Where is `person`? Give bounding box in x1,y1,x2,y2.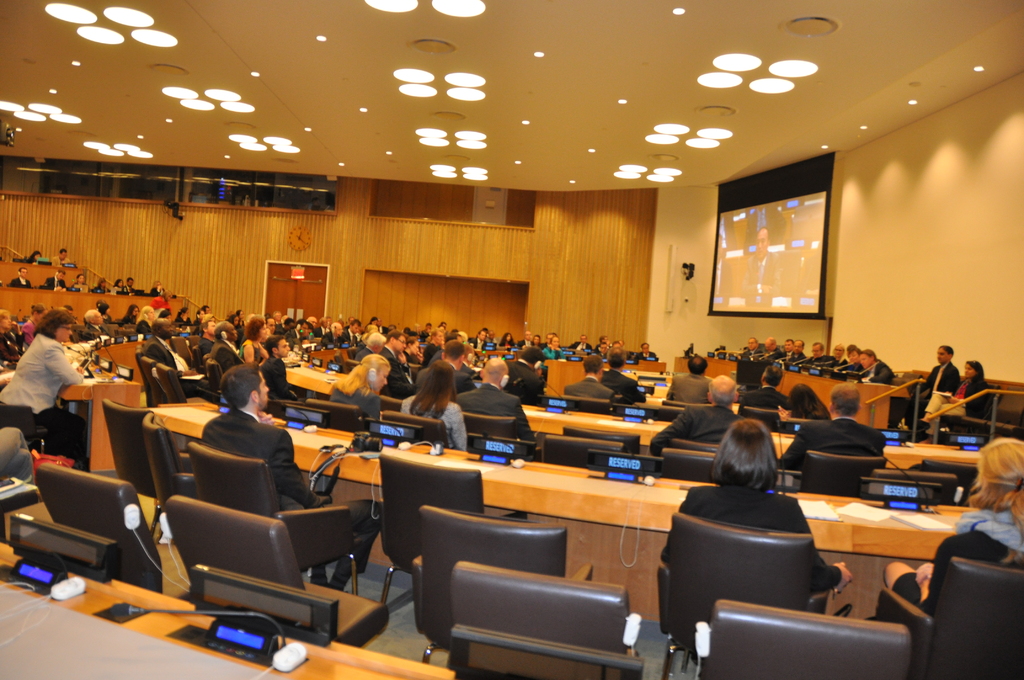
355,333,387,364.
